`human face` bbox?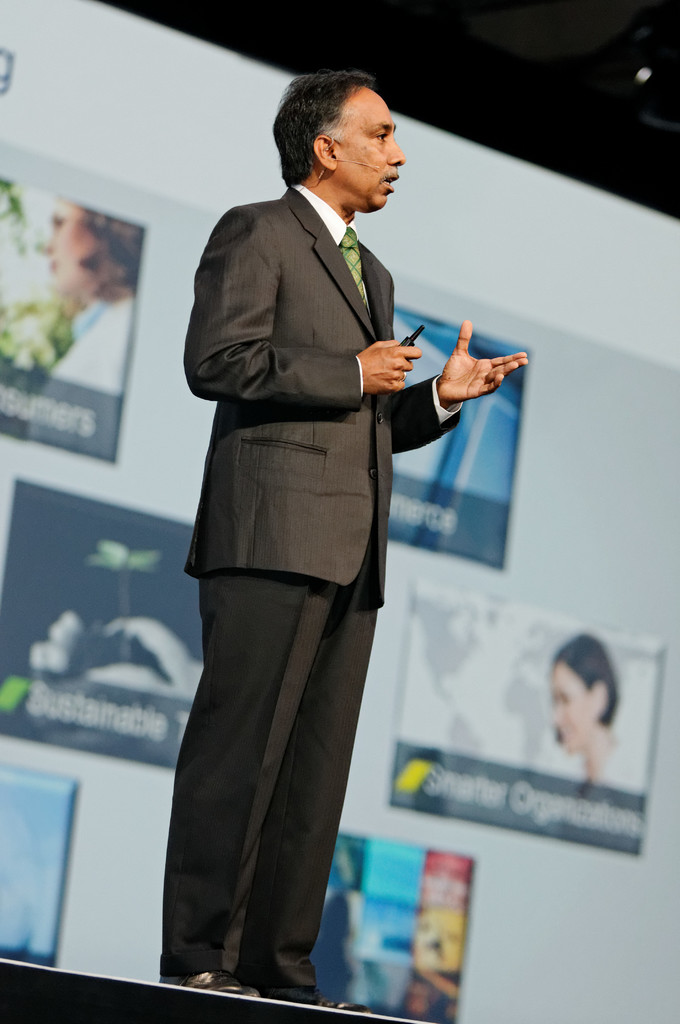
rect(336, 90, 404, 211)
